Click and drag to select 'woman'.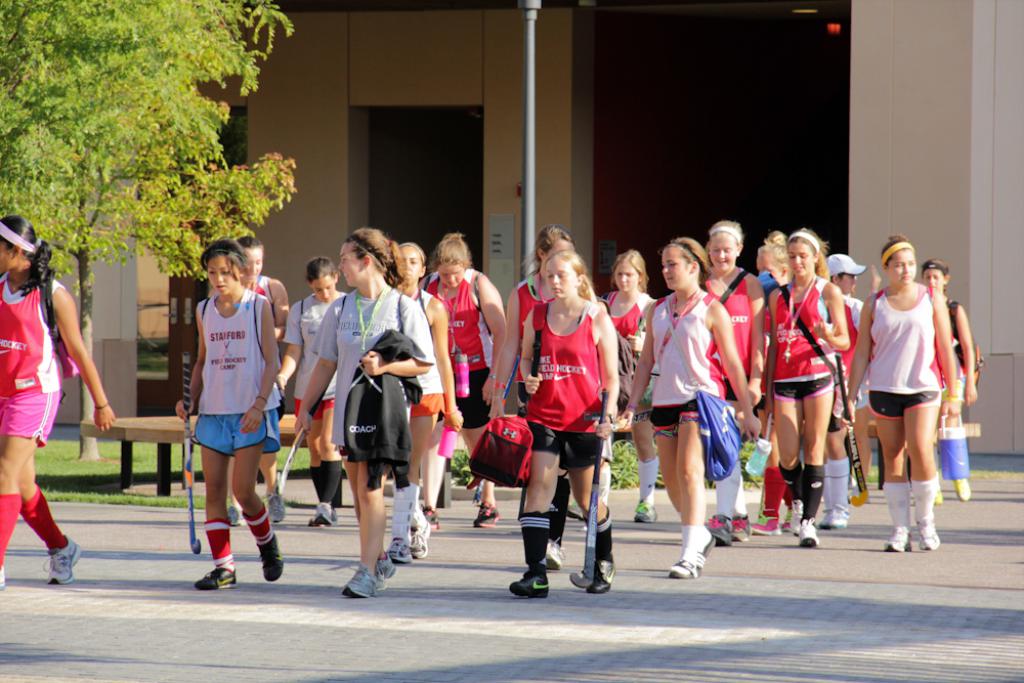
Selection: [x1=225, y1=234, x2=285, y2=530].
